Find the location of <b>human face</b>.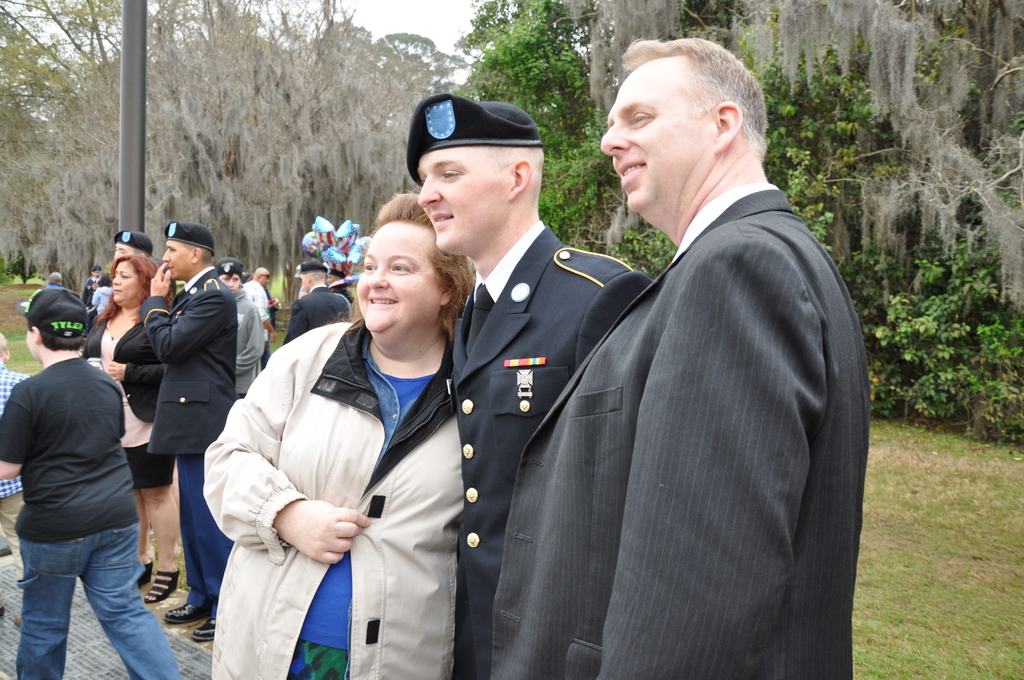
Location: 359,235,445,336.
